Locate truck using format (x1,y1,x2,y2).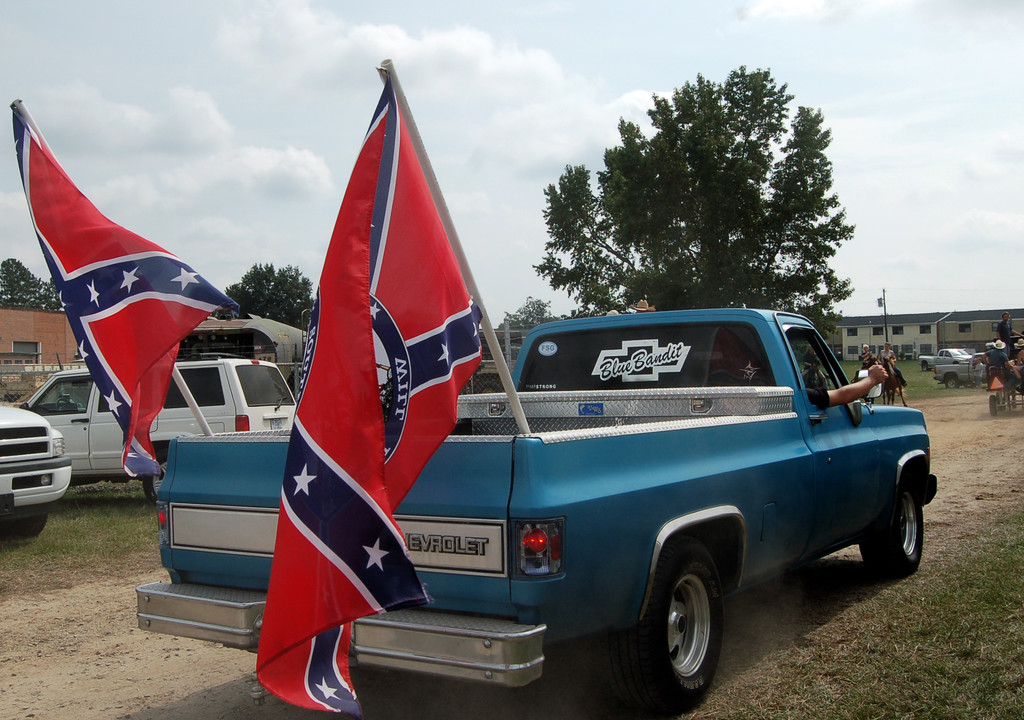
(131,298,938,714).
